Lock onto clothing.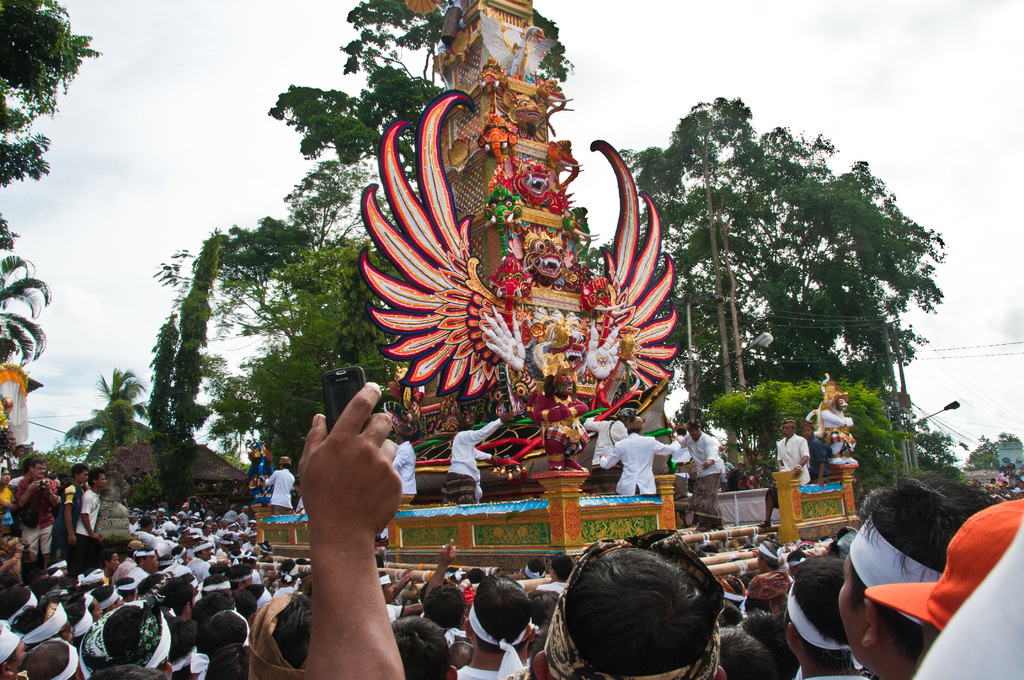
Locked: (392, 442, 416, 497).
